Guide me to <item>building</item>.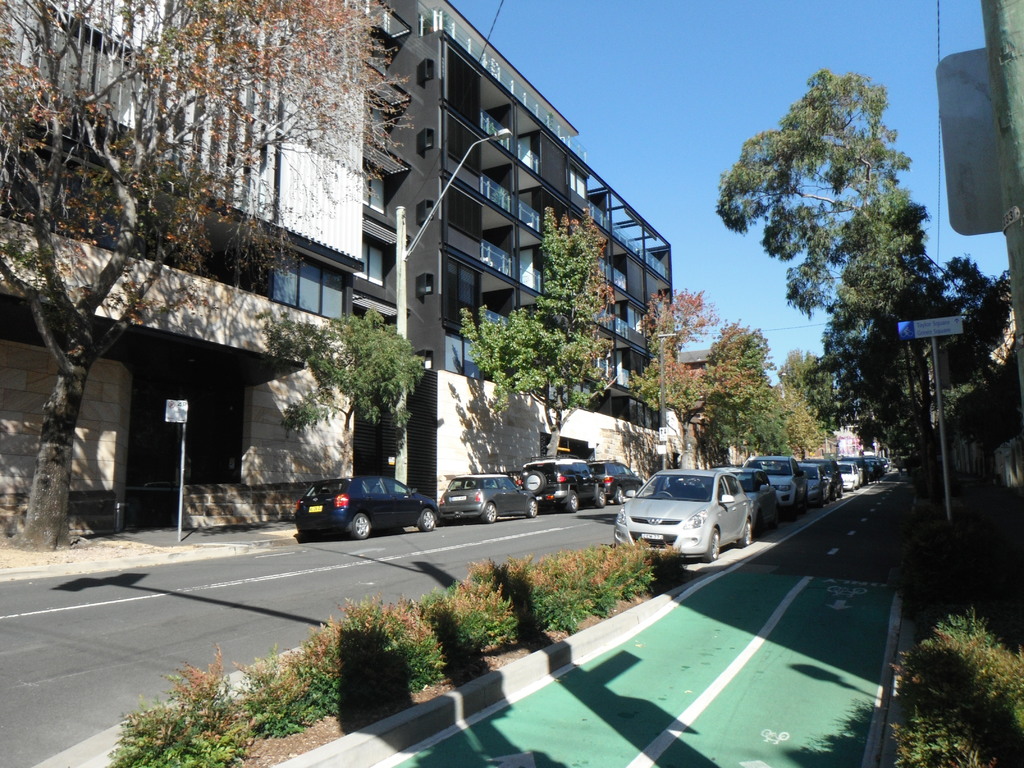
Guidance: box=[674, 347, 756, 467].
